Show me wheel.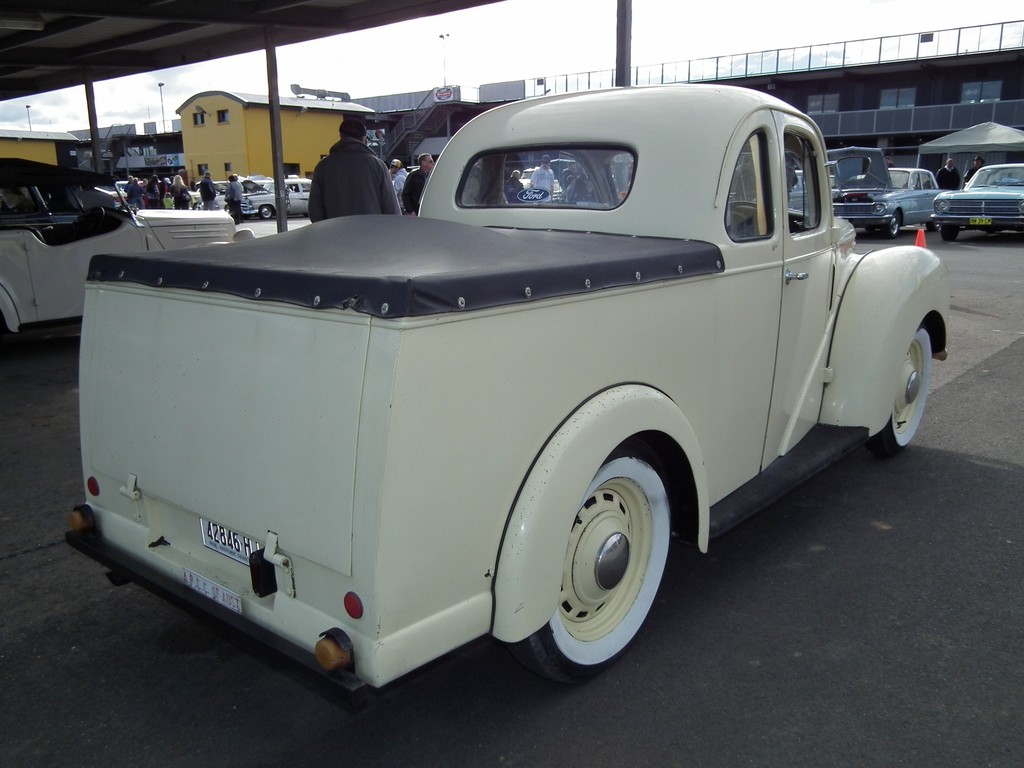
wheel is here: 259, 203, 272, 220.
